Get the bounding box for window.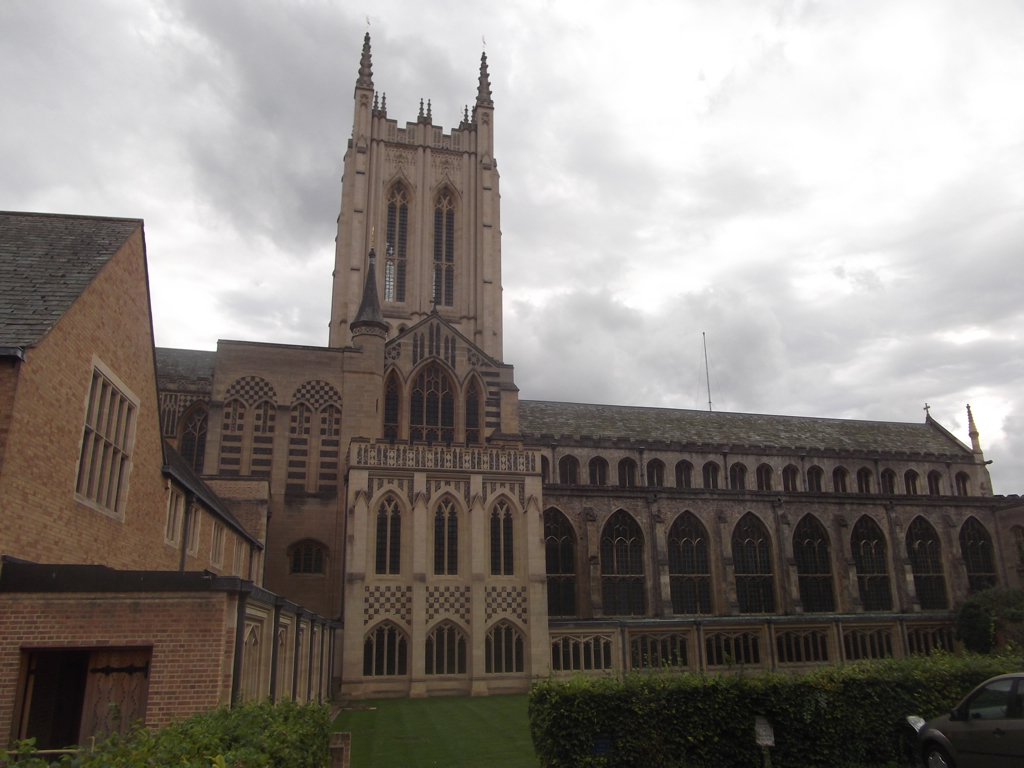
Rect(625, 624, 691, 673).
